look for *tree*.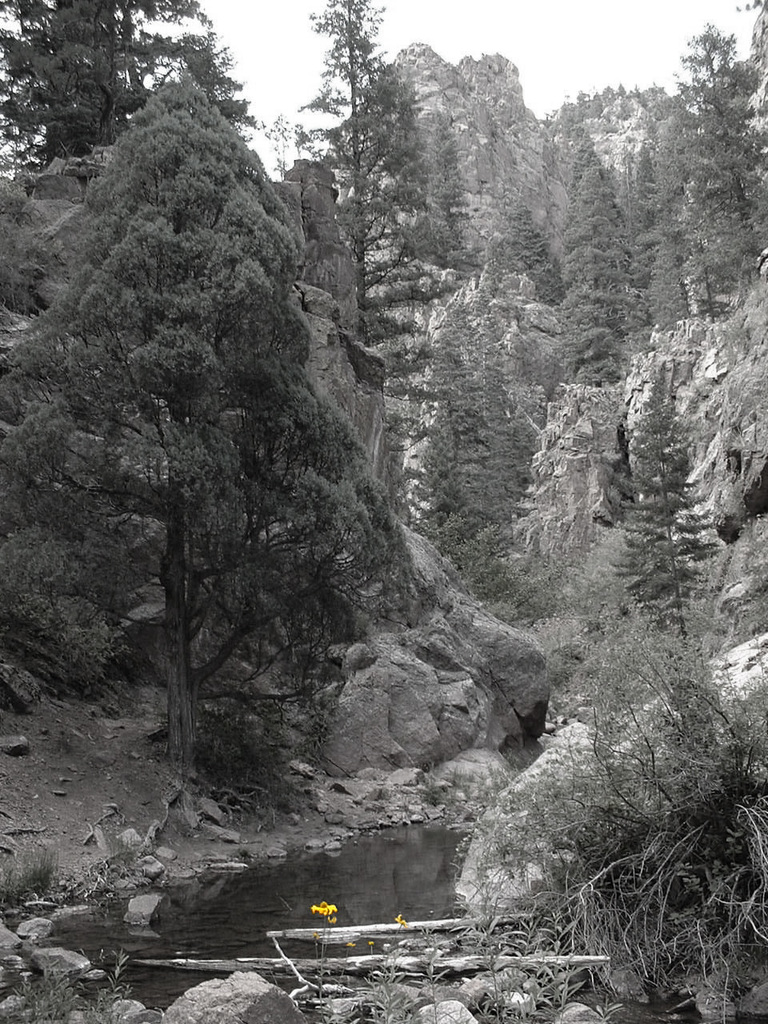
Found: [x1=288, y1=0, x2=438, y2=260].
